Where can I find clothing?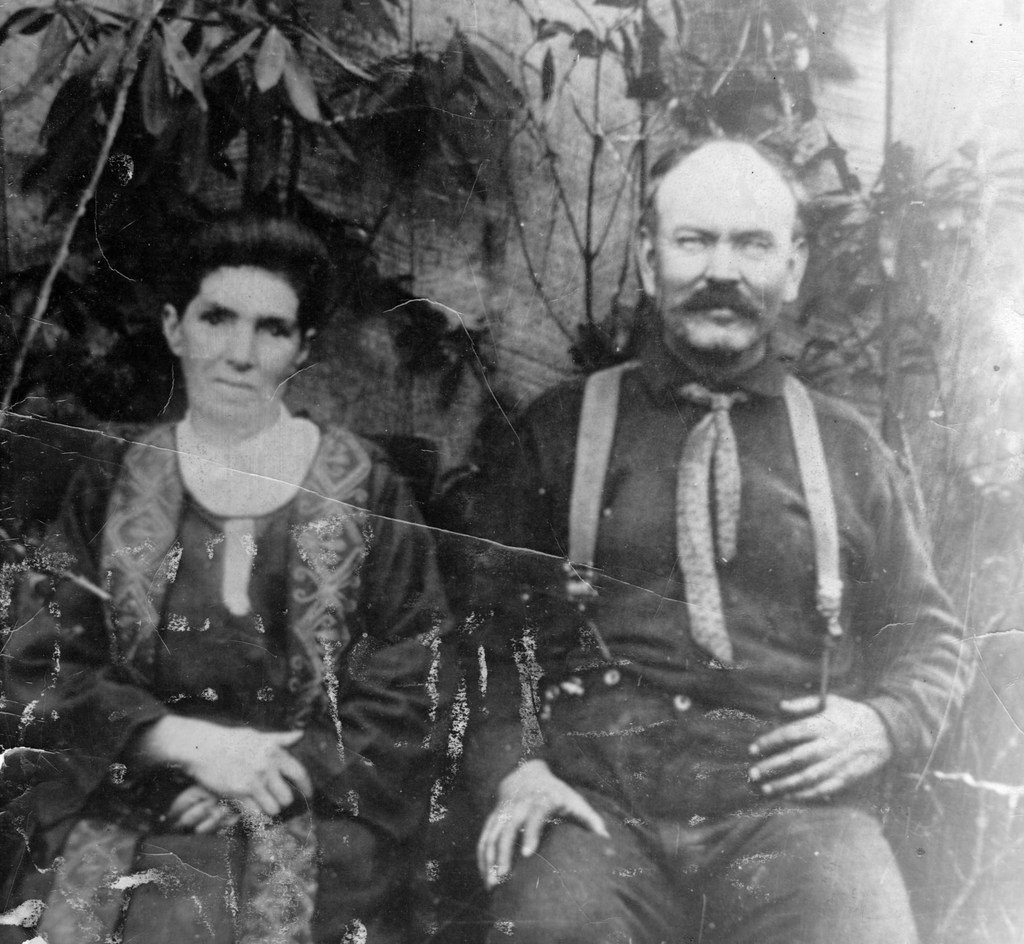
You can find it at Rect(52, 307, 449, 863).
